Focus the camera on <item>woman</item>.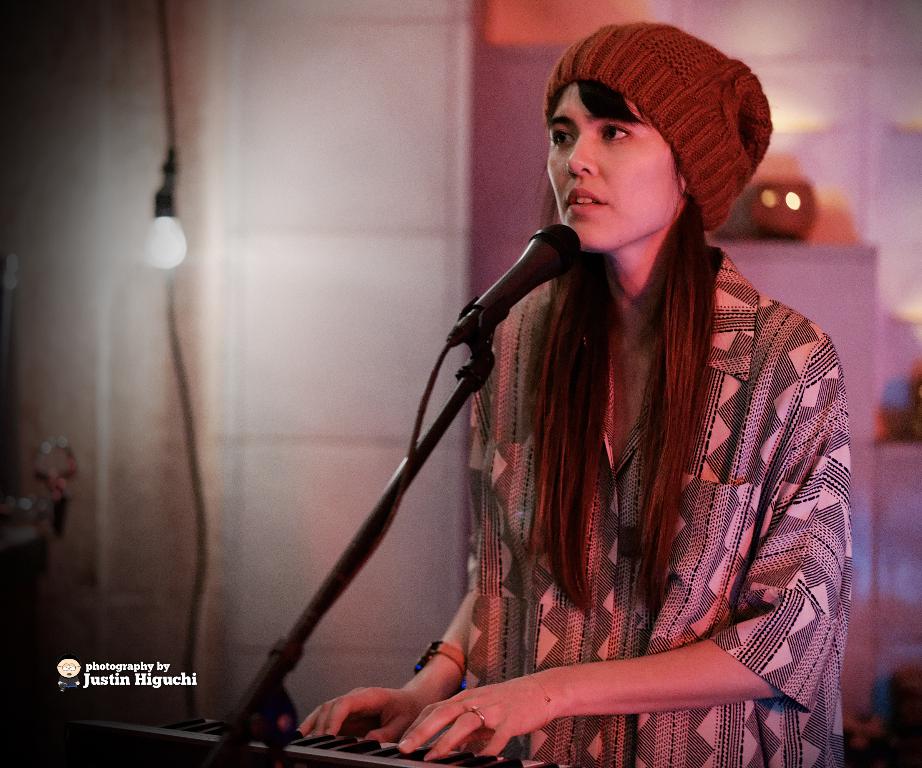
Focus region: 317,22,828,767.
